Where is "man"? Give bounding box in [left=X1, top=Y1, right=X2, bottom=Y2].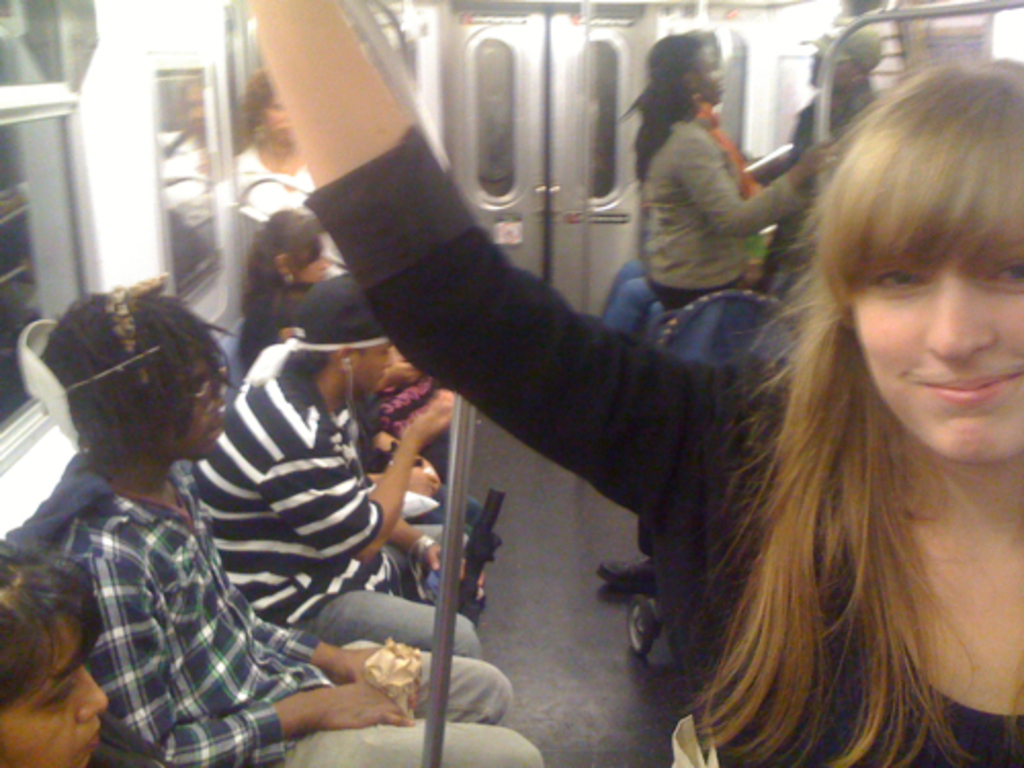
[left=195, top=276, right=483, bottom=657].
